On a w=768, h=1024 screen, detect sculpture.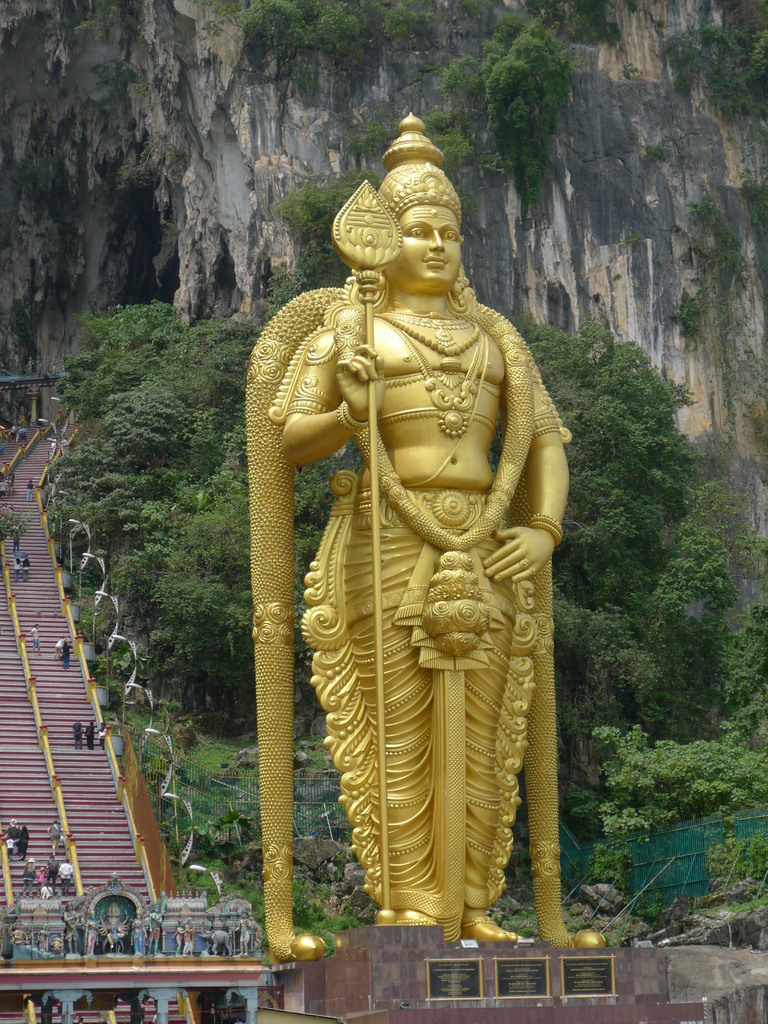
{"left": 127, "top": 905, "right": 146, "bottom": 954}.
